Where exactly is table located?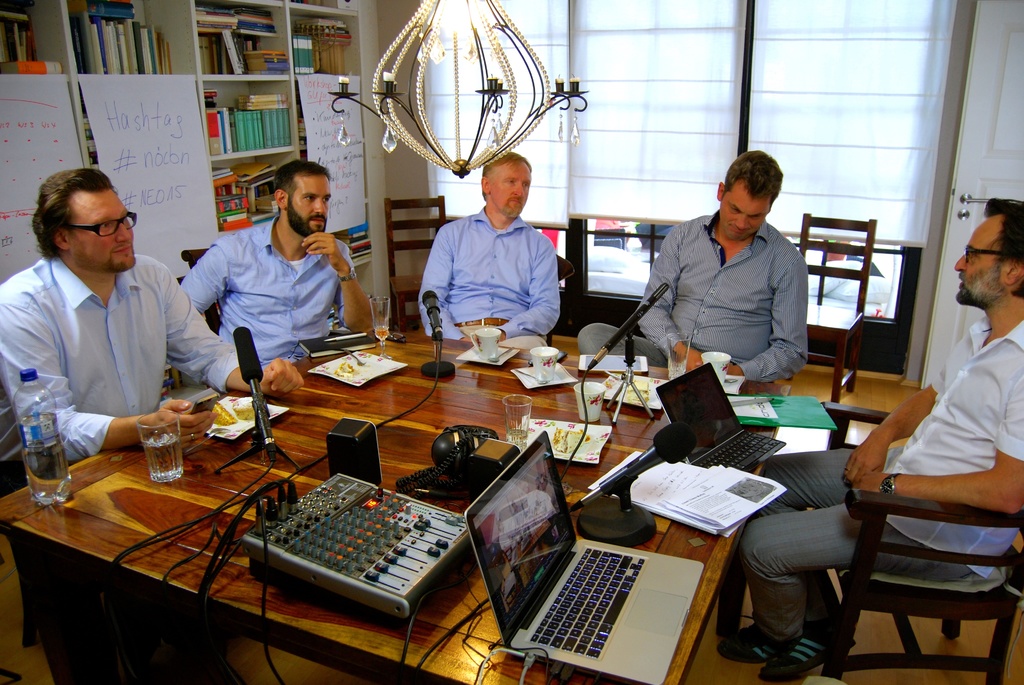
Its bounding box is {"left": 0, "top": 326, "right": 790, "bottom": 684}.
